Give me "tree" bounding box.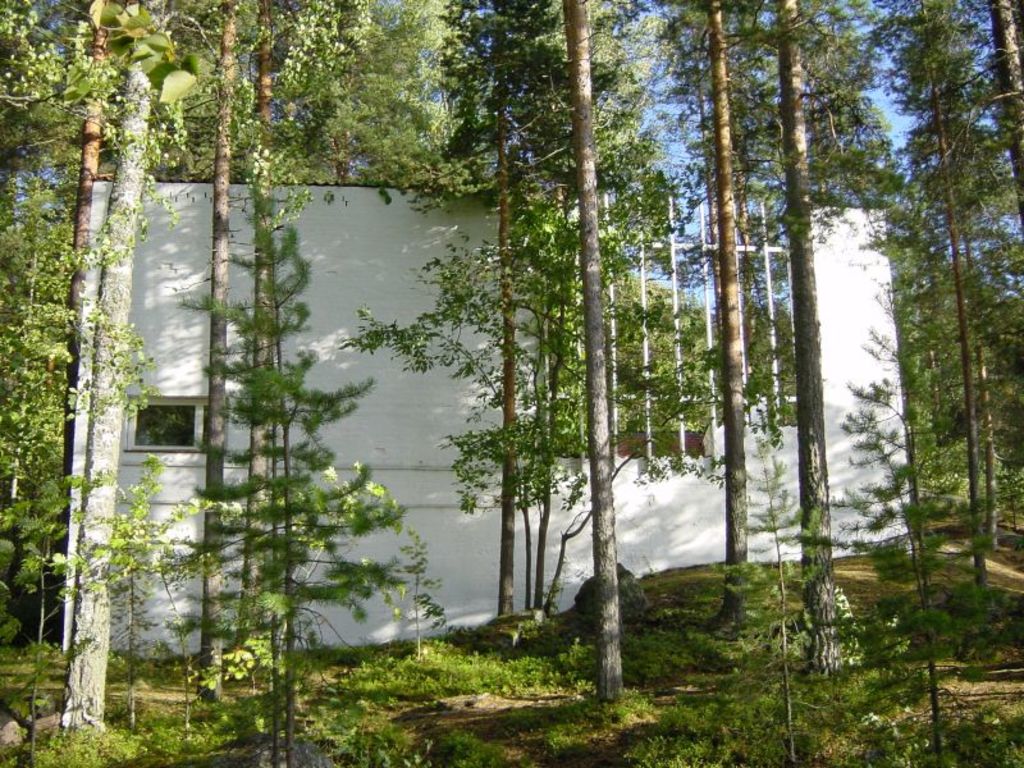
bbox=[836, 317, 956, 760].
